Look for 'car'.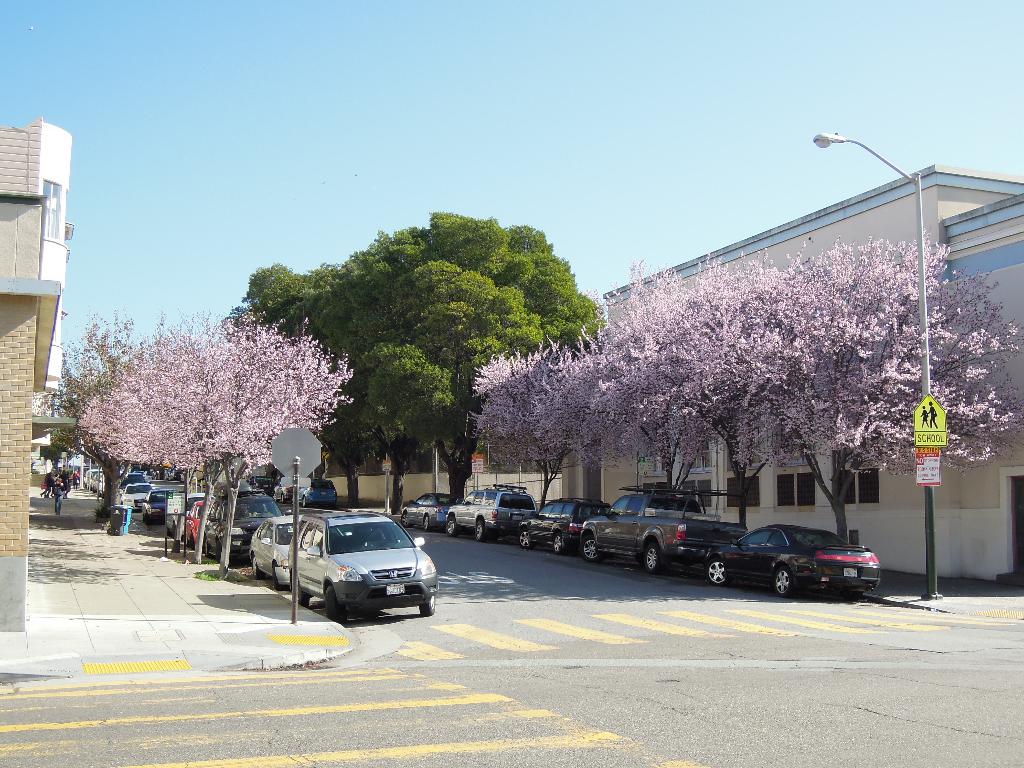
Found: [x1=143, y1=490, x2=171, y2=522].
